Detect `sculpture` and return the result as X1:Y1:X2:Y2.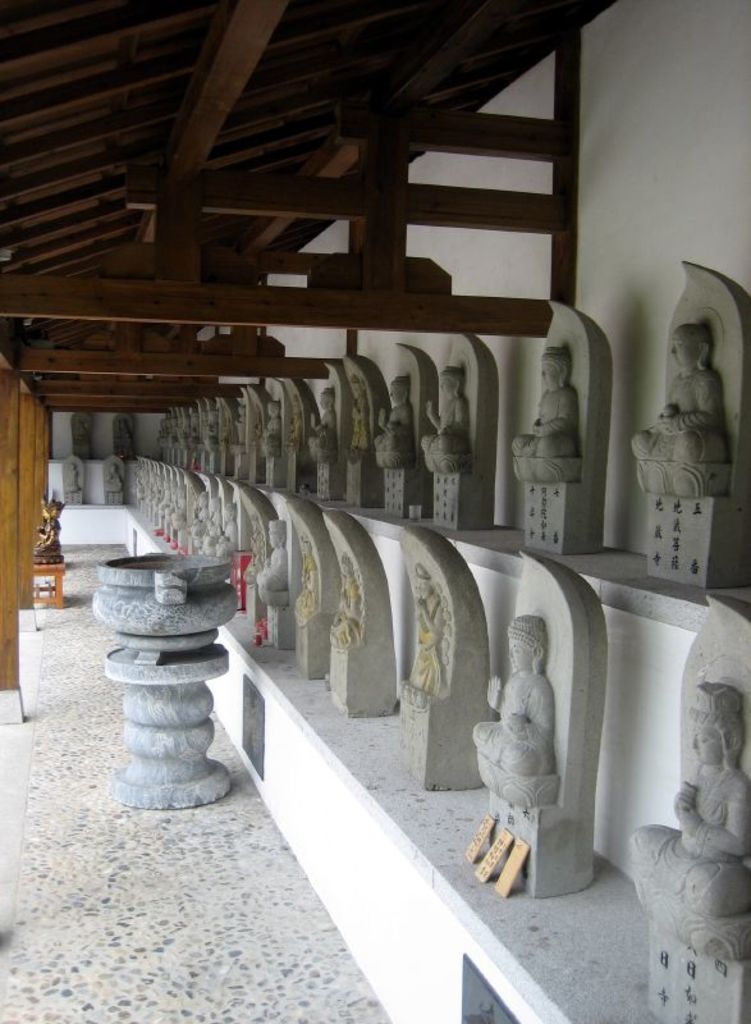
104:462:123:493.
